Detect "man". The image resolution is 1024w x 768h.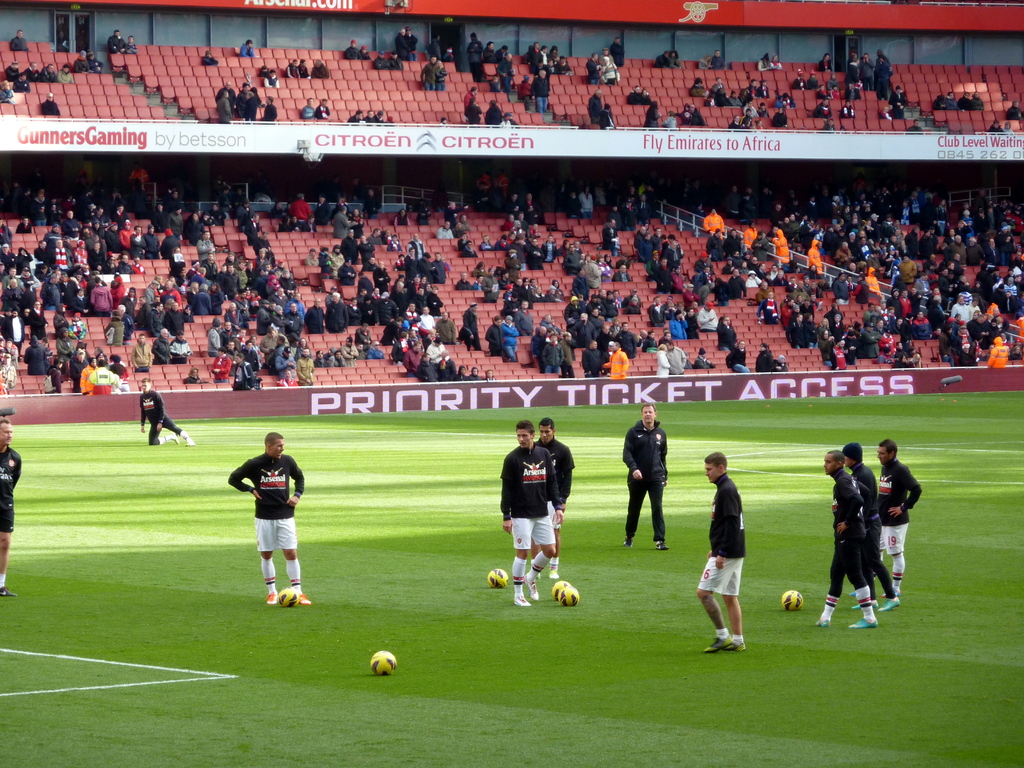
box=[303, 97, 315, 118].
